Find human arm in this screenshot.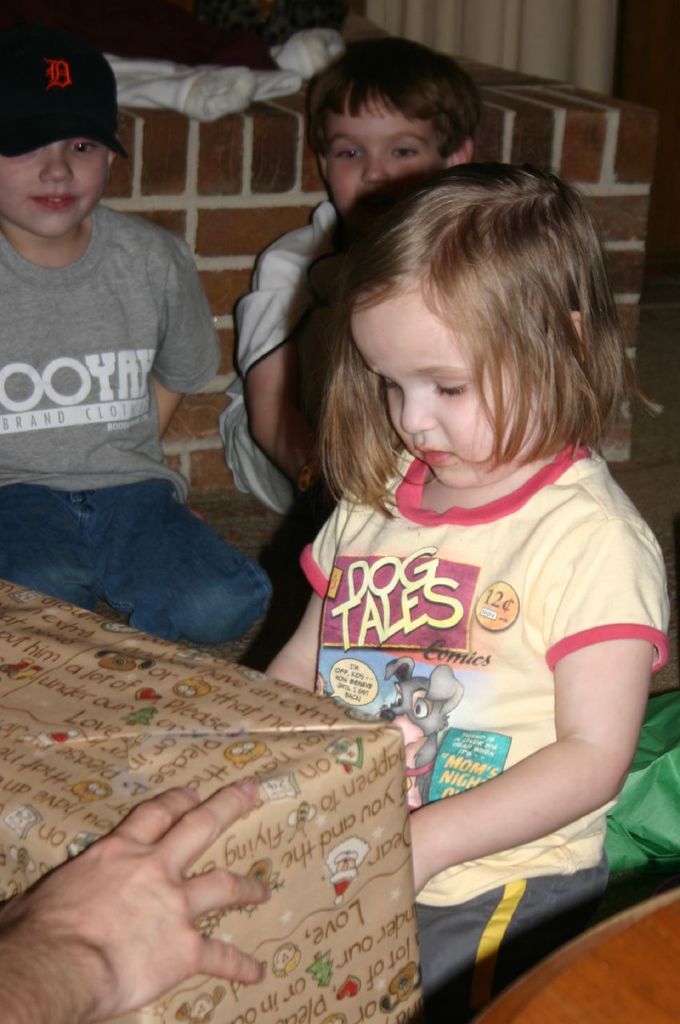
The bounding box for human arm is BBox(408, 580, 648, 937).
